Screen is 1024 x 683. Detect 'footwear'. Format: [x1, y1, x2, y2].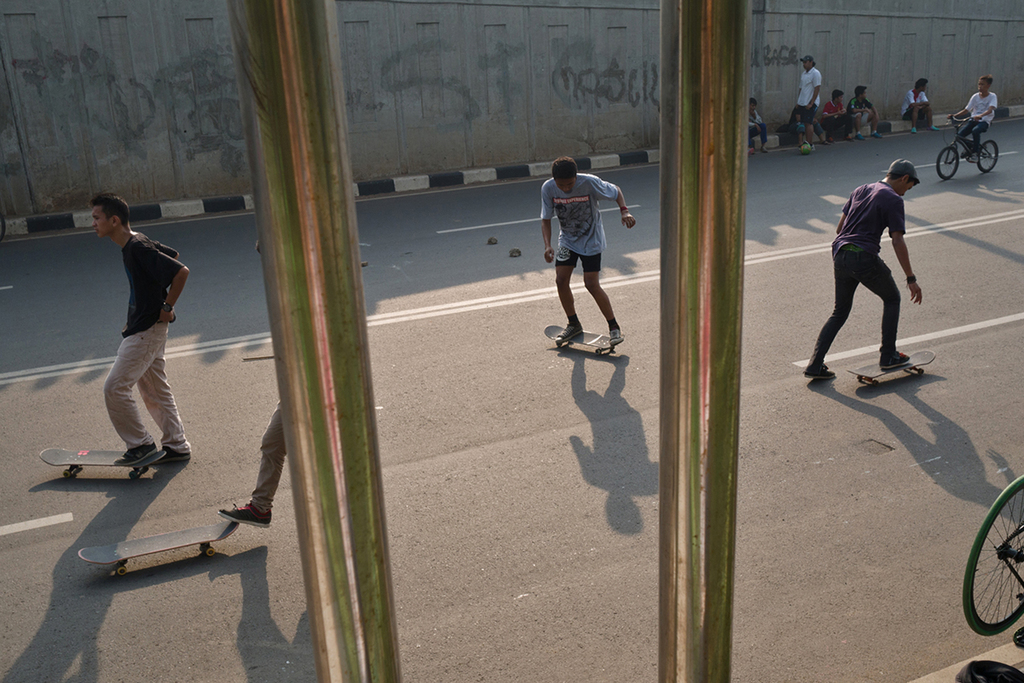
[849, 131, 869, 141].
